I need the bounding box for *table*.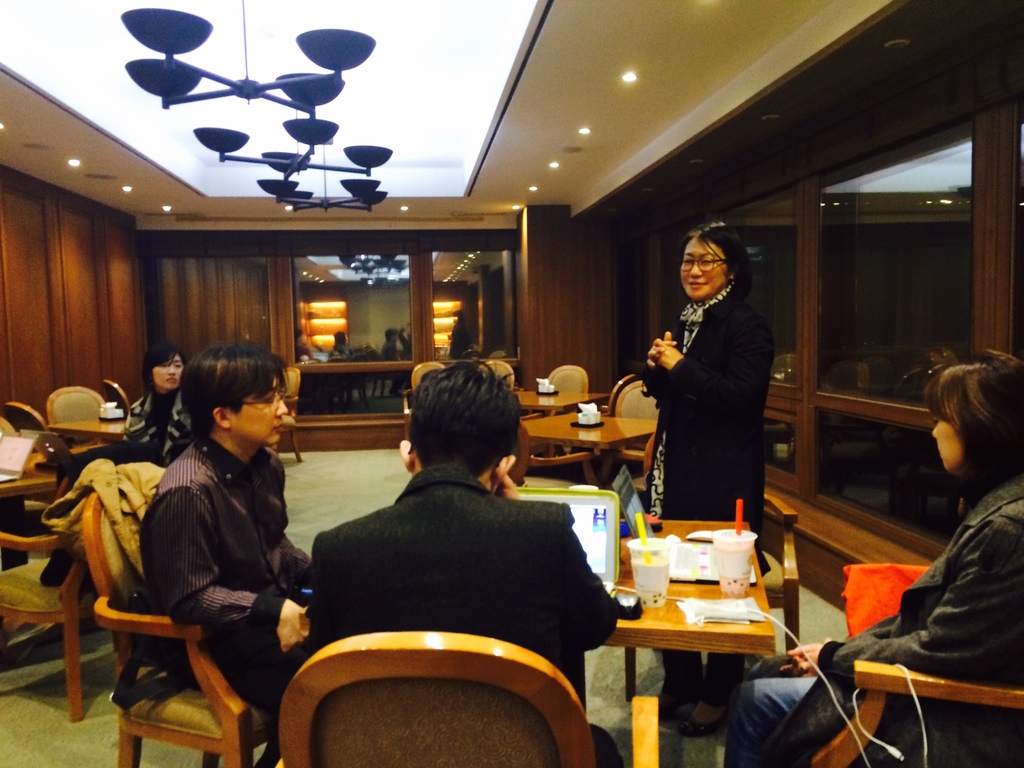
Here it is: BBox(597, 511, 795, 755).
